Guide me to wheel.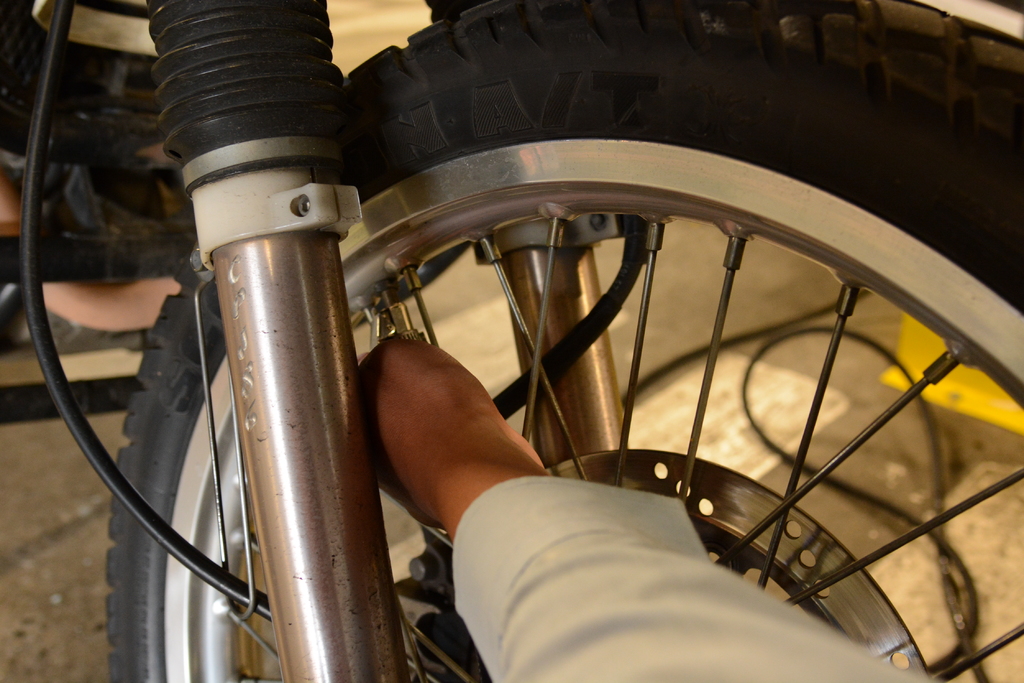
Guidance: [106, 0, 1023, 682].
